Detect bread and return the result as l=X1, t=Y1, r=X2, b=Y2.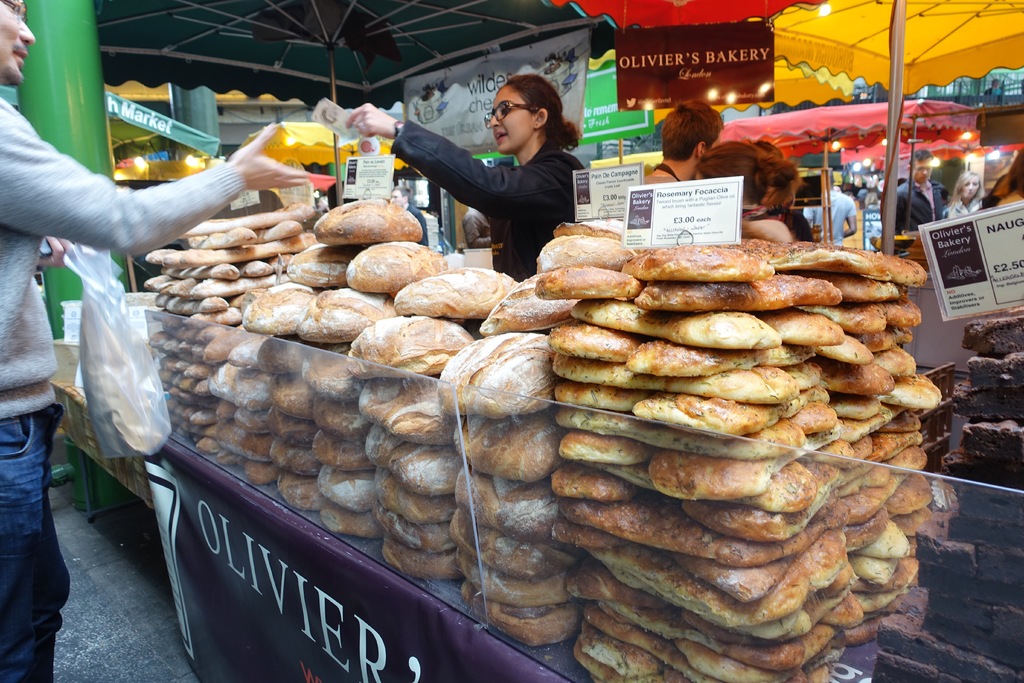
l=623, t=242, r=774, b=280.
